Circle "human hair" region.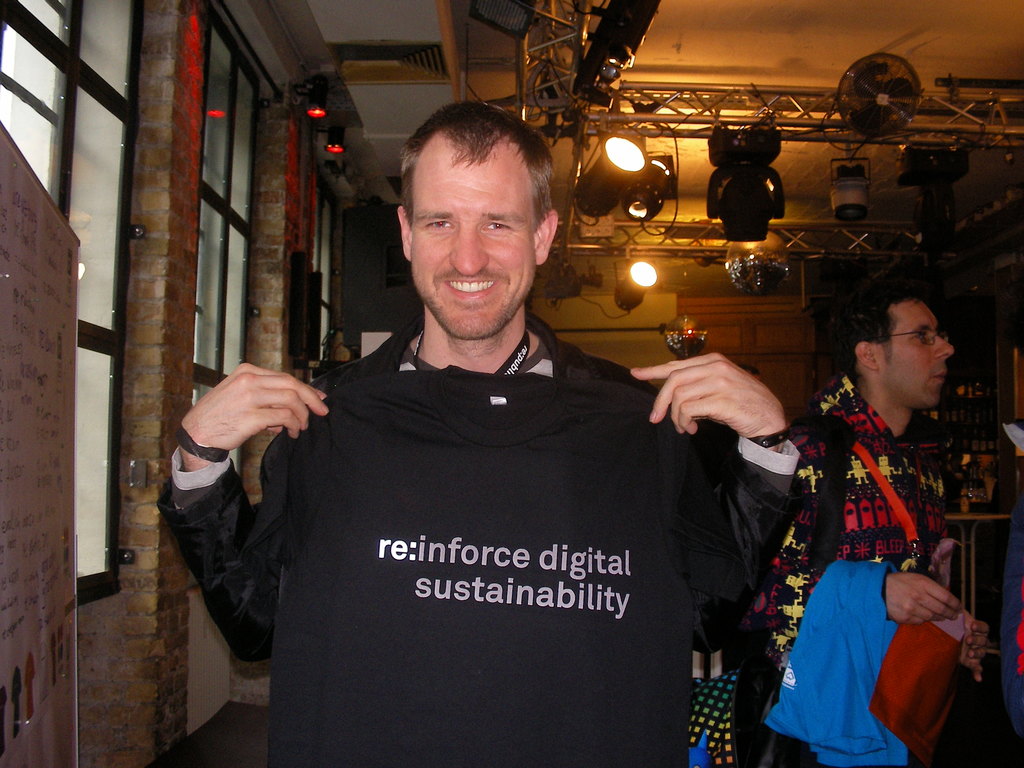
Region: bbox(399, 110, 551, 236).
